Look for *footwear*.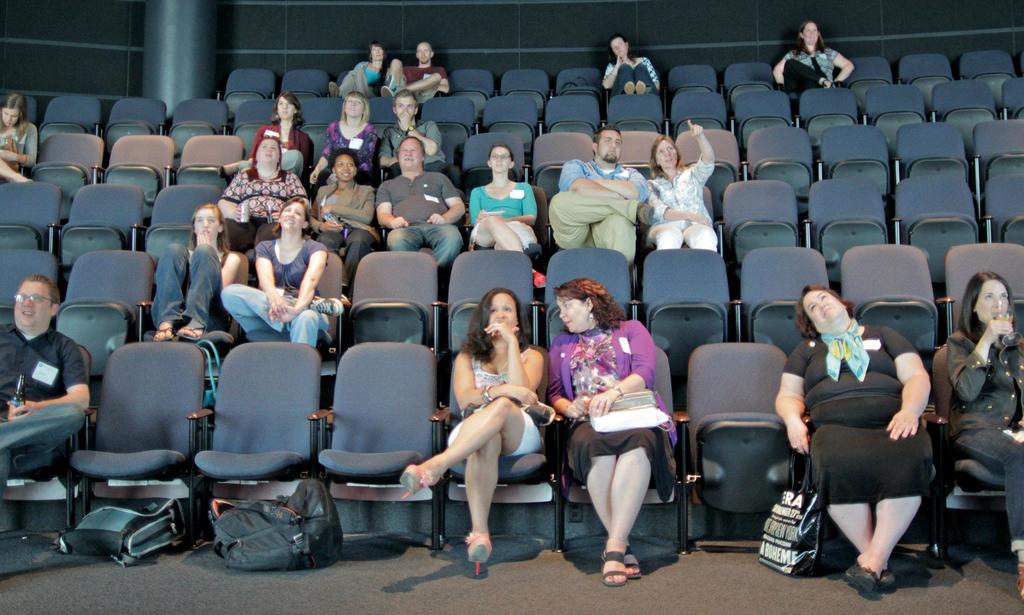
Found: [380,85,392,99].
